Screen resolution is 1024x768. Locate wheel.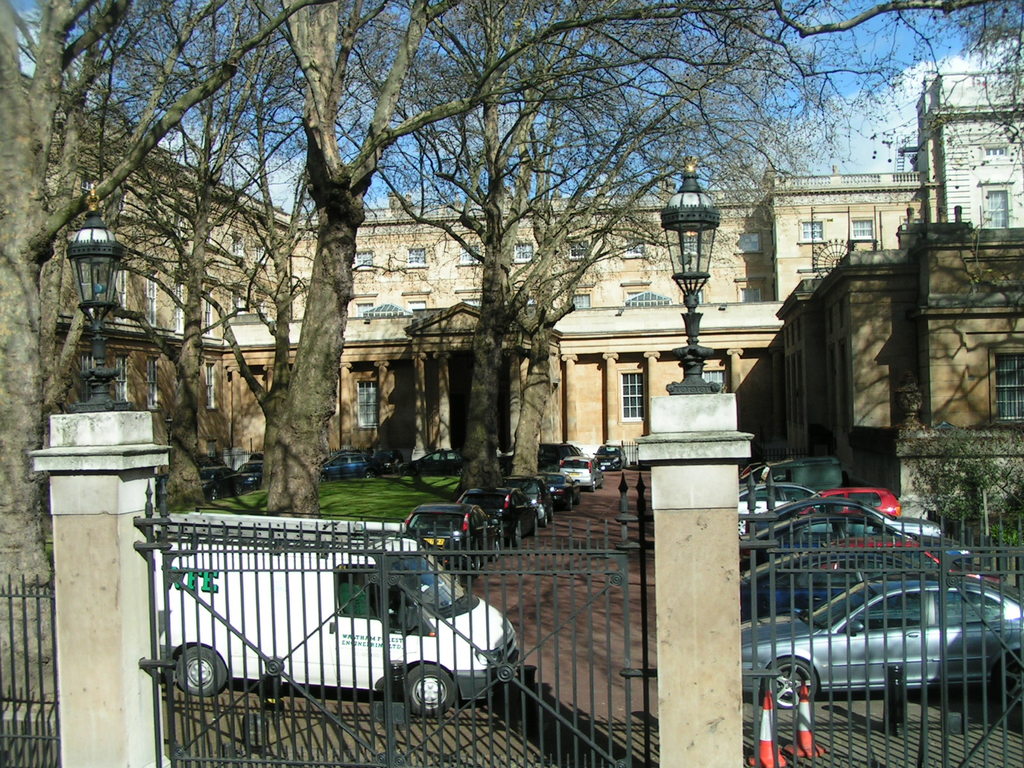
[493,542,501,558].
